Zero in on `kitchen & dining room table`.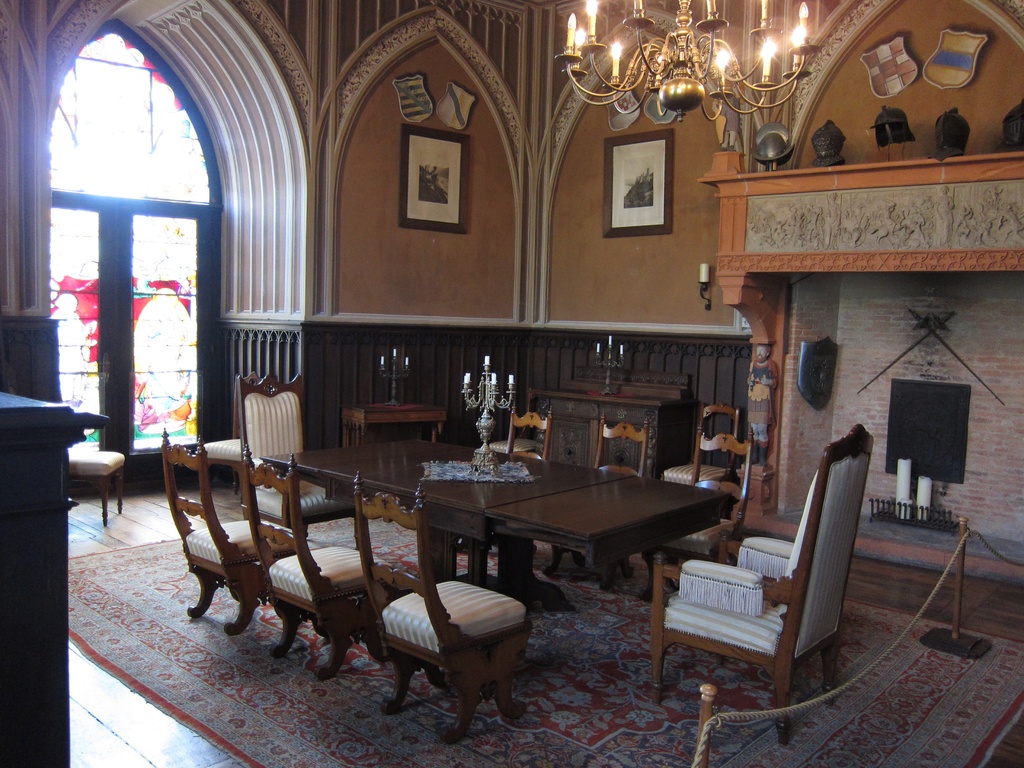
Zeroed in: 118,362,829,705.
